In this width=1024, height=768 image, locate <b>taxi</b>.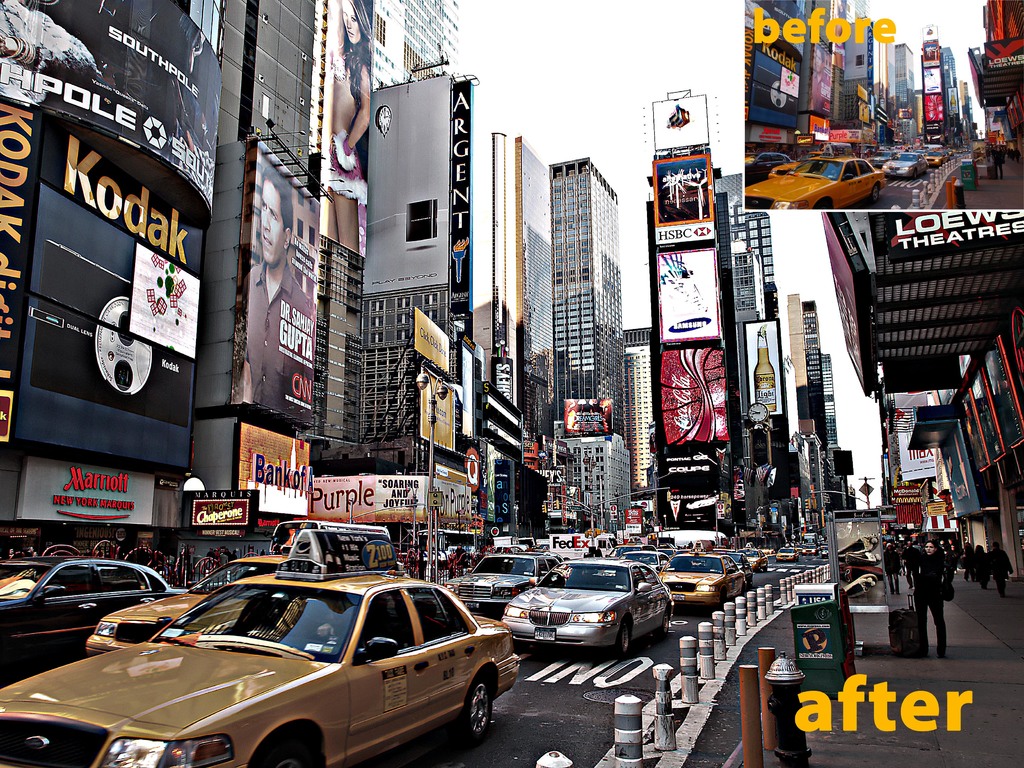
Bounding box: bbox(608, 538, 657, 560).
